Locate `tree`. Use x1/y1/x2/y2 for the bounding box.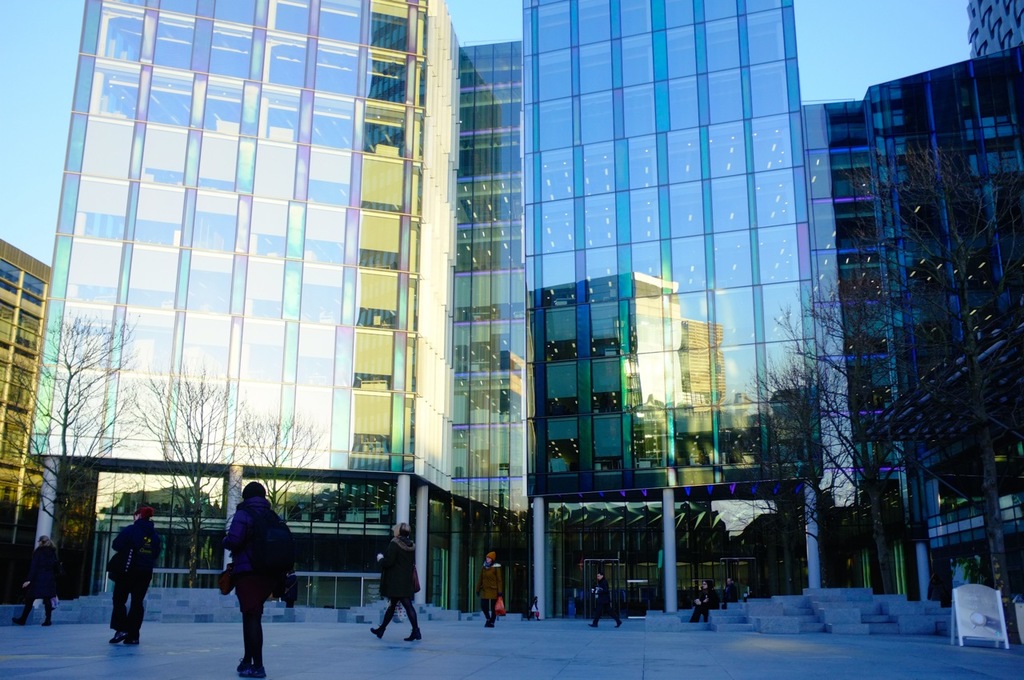
749/276/915/599.
